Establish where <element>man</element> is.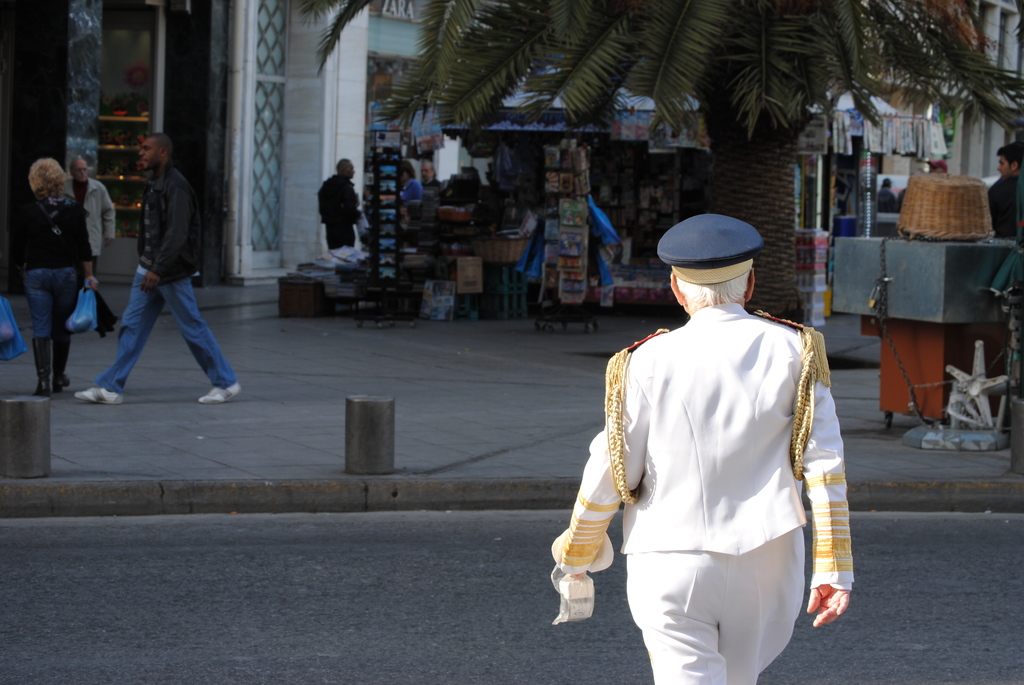
Established at [73, 130, 241, 410].
